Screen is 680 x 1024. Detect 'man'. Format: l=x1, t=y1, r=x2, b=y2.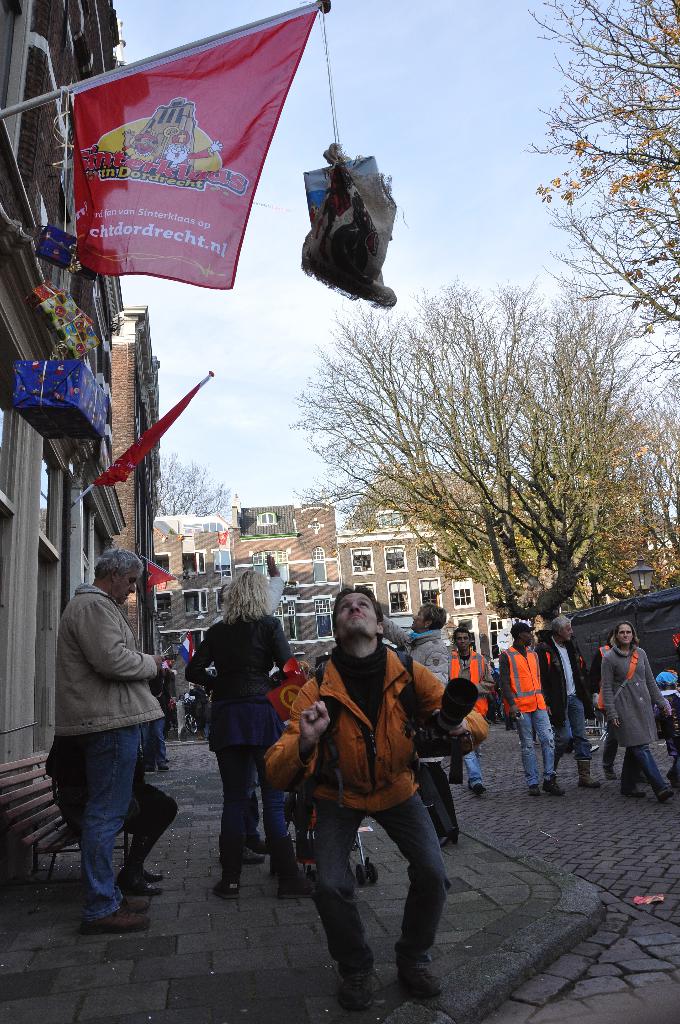
l=261, t=586, r=448, b=1017.
